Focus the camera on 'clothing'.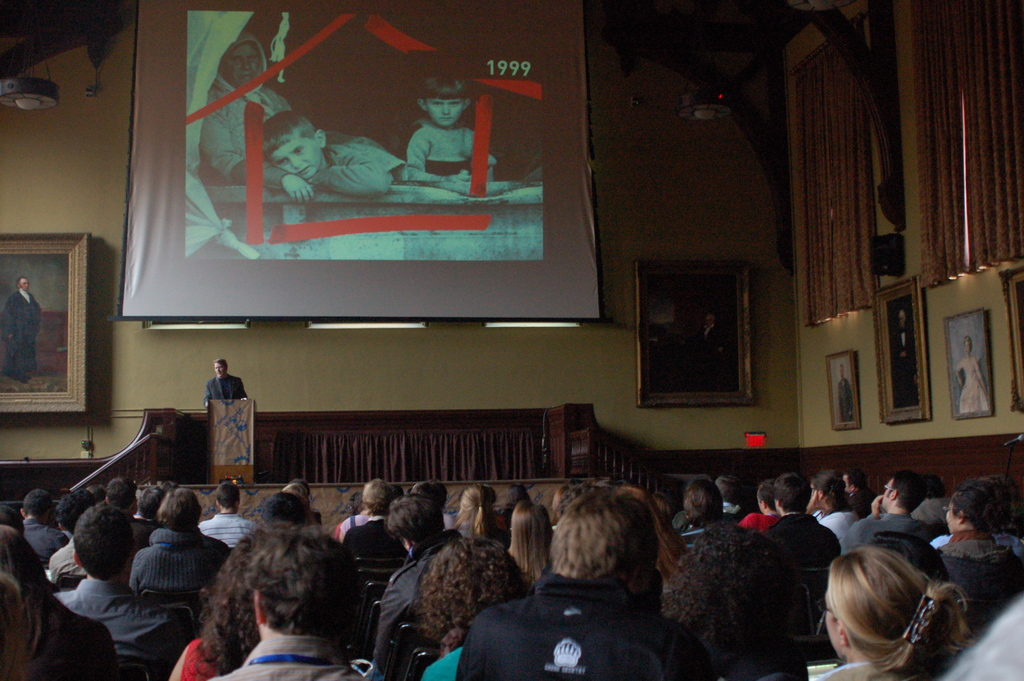
Focus region: 196, 35, 294, 186.
